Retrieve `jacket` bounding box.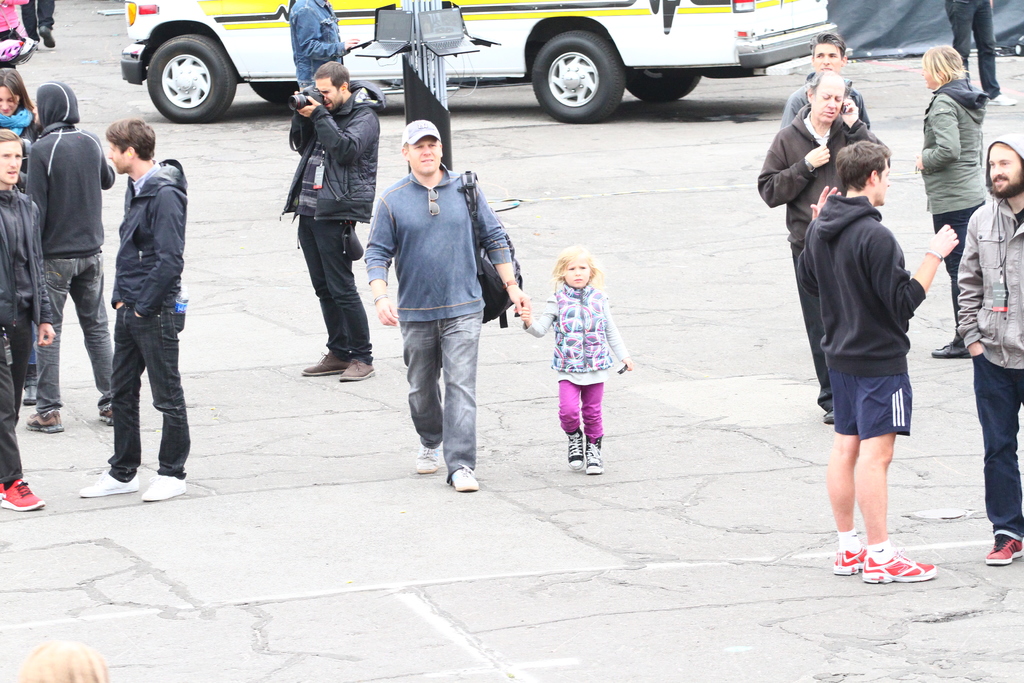
Bounding box: (957, 135, 1023, 368).
